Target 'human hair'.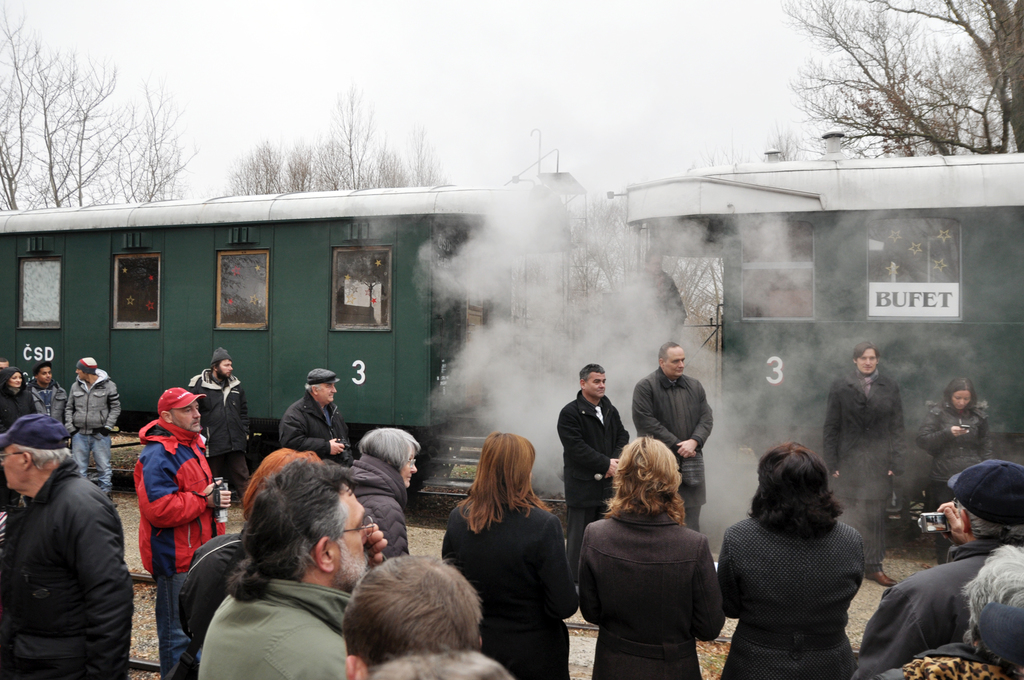
Target region: 305/382/322/395.
